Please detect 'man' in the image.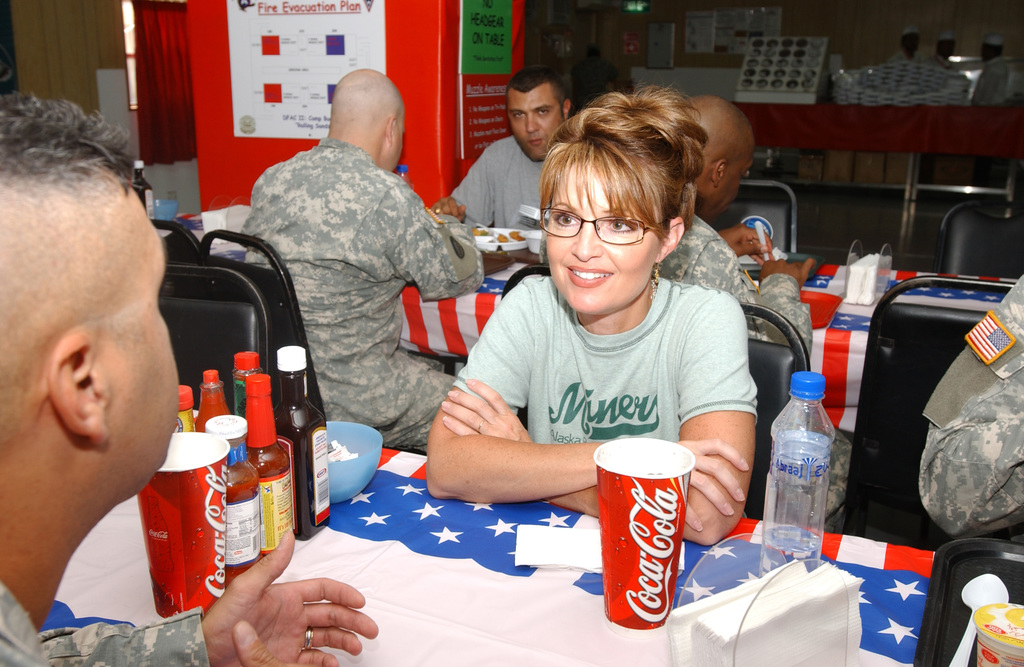
Rect(229, 72, 489, 466).
